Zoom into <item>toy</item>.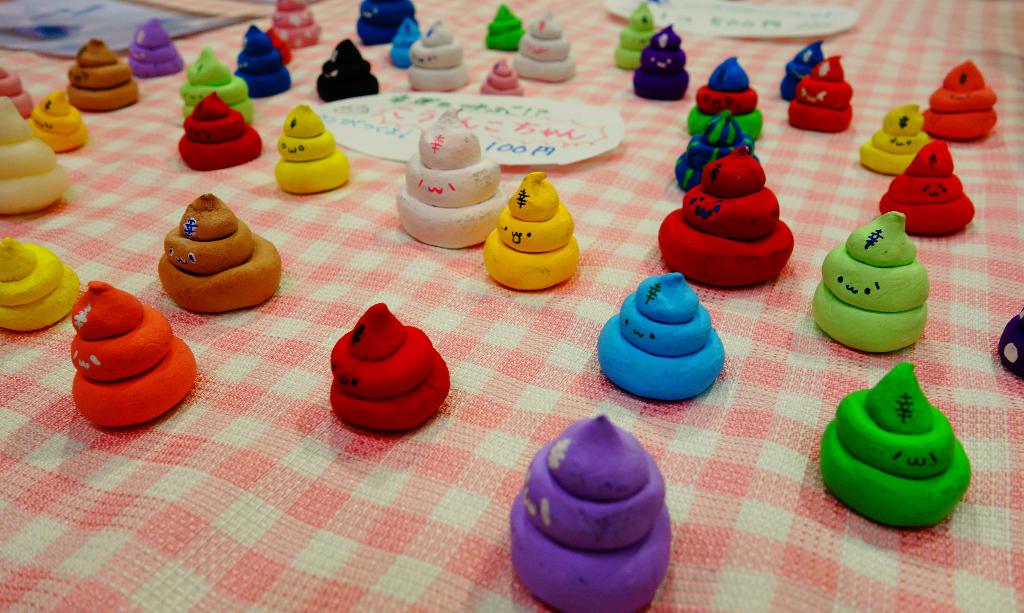
Zoom target: [left=820, top=362, right=967, bottom=530].
